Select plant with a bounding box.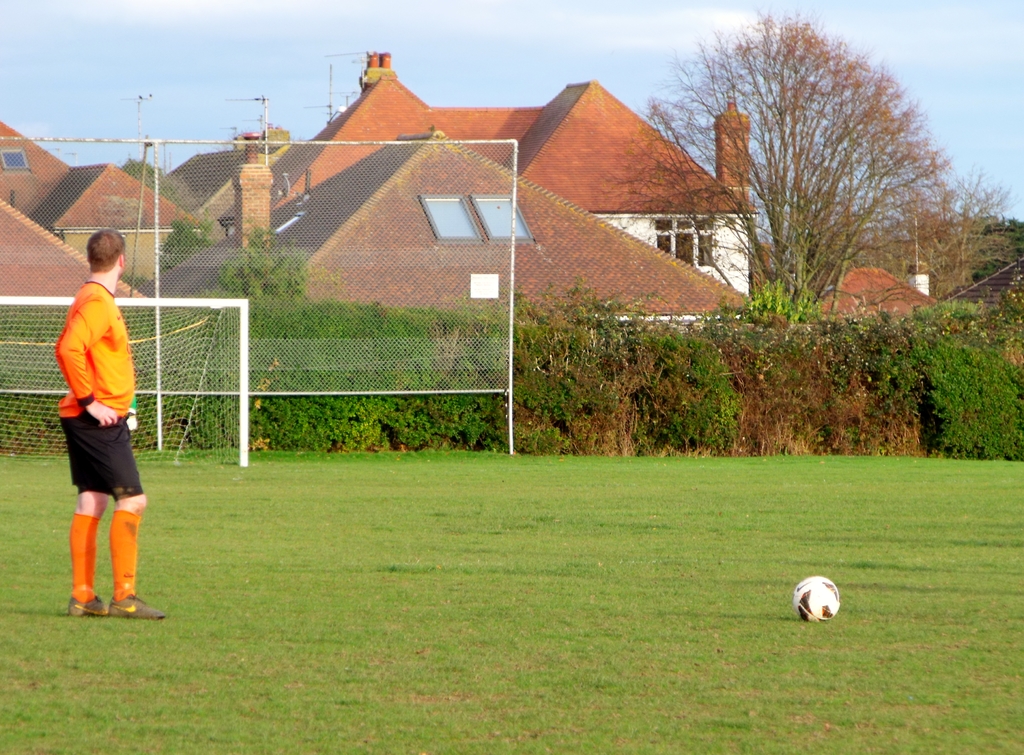
(left=749, top=265, right=826, bottom=321).
